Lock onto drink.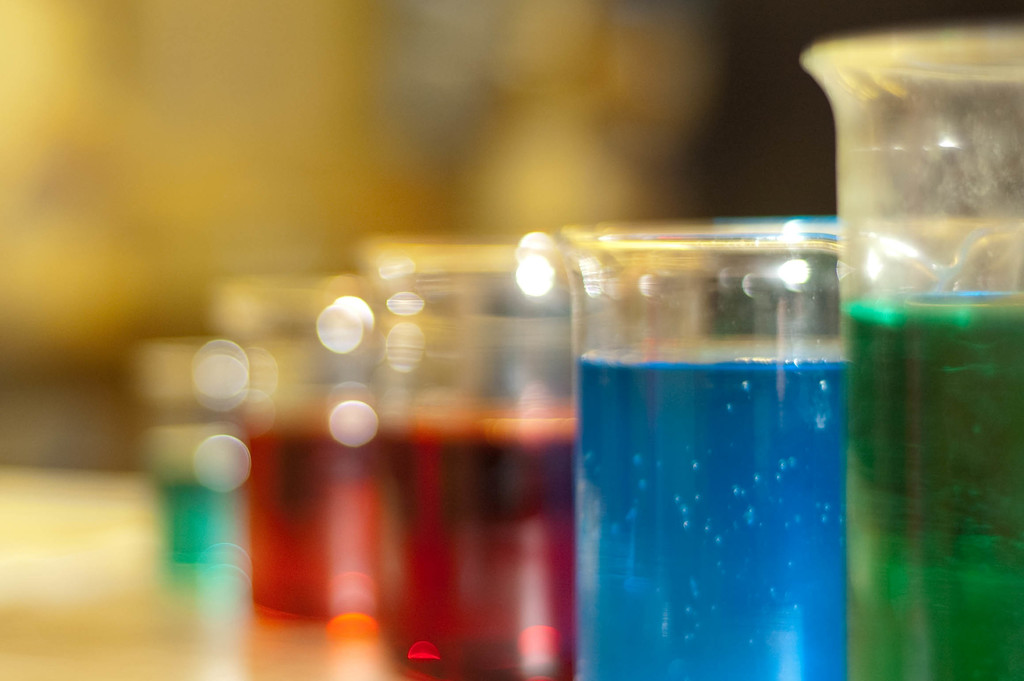
Locked: bbox=(161, 479, 254, 586).
